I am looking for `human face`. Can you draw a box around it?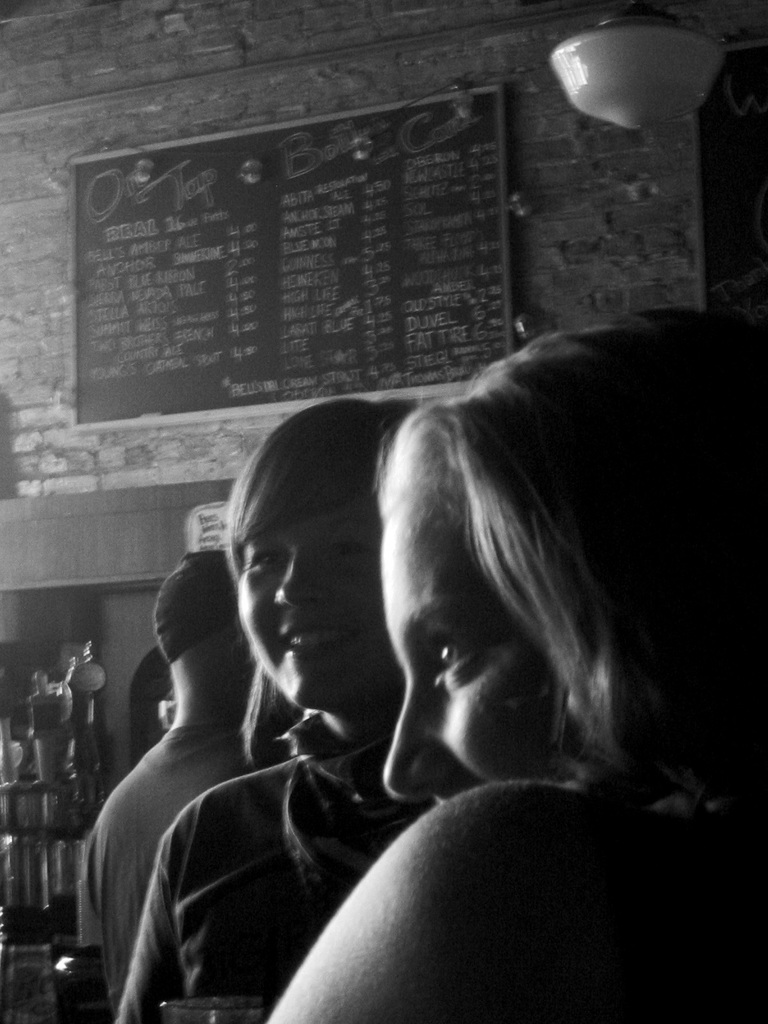
Sure, the bounding box is [234,479,388,701].
